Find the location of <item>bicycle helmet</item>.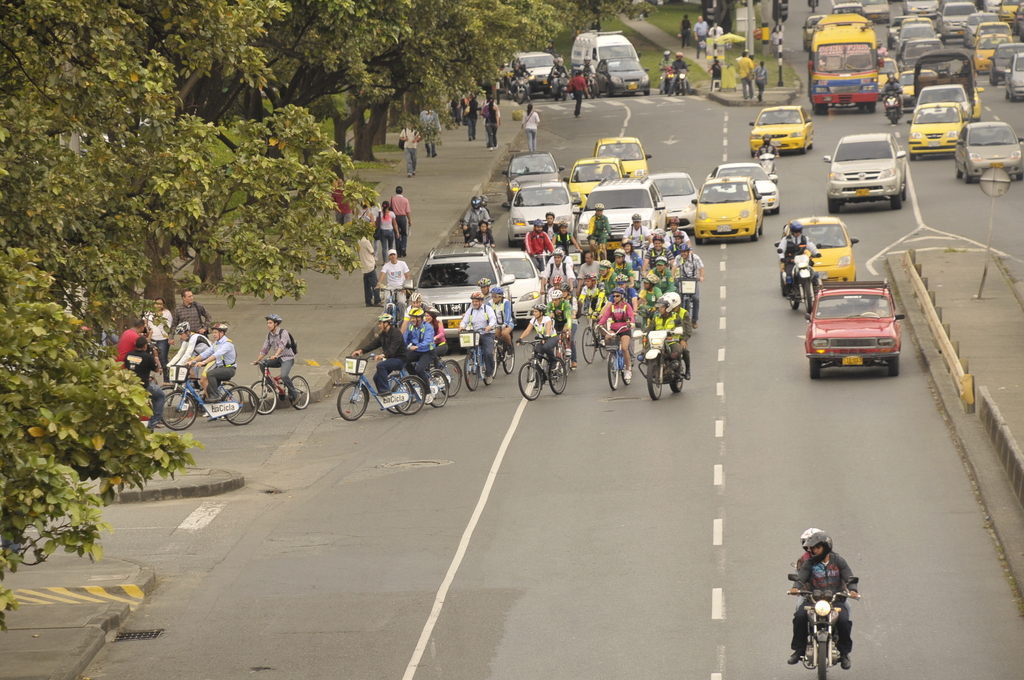
Location: (x1=545, y1=211, x2=554, y2=218).
